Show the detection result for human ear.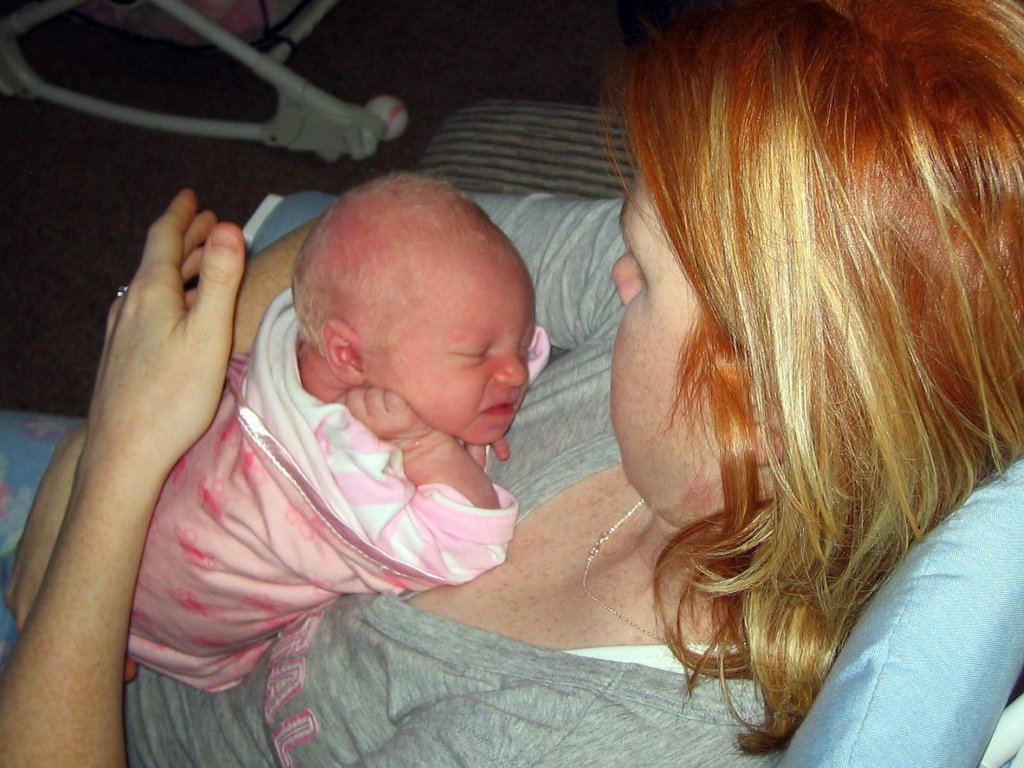
(left=322, top=320, right=368, bottom=389).
